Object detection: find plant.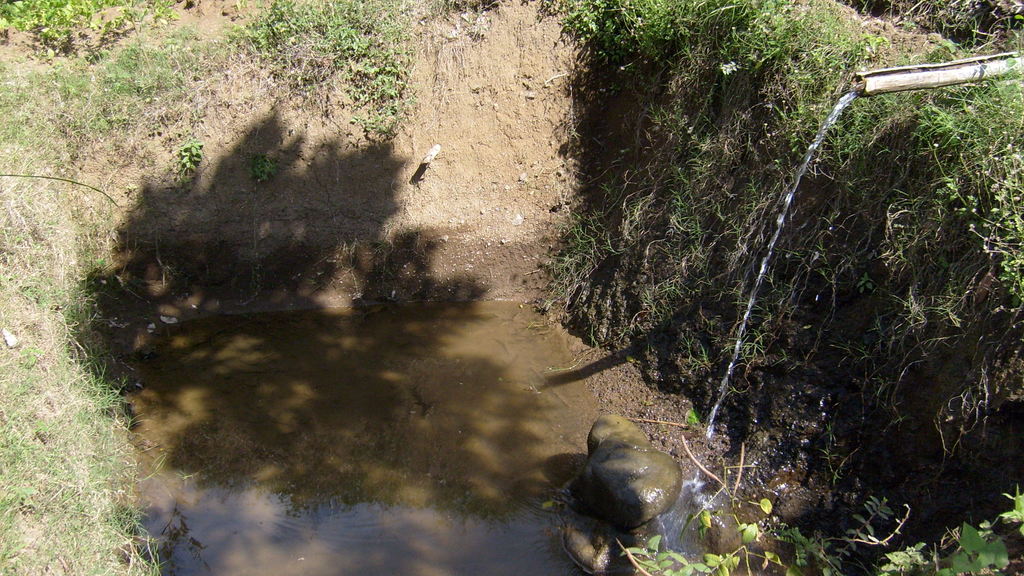
{"x1": 781, "y1": 504, "x2": 916, "y2": 575}.
